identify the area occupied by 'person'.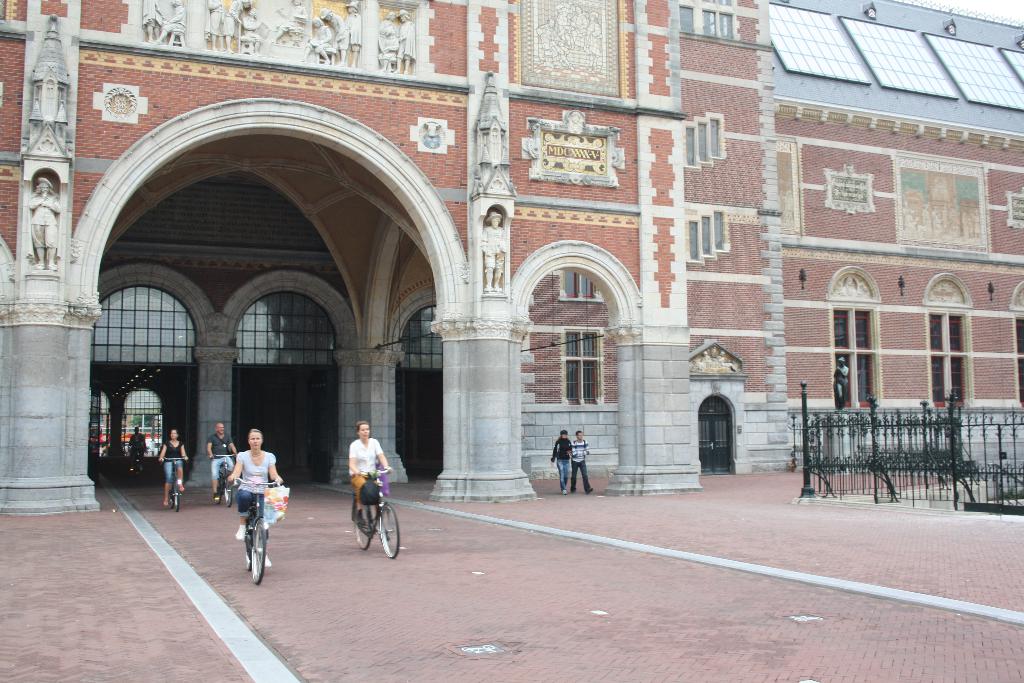
Area: crop(348, 422, 394, 533).
